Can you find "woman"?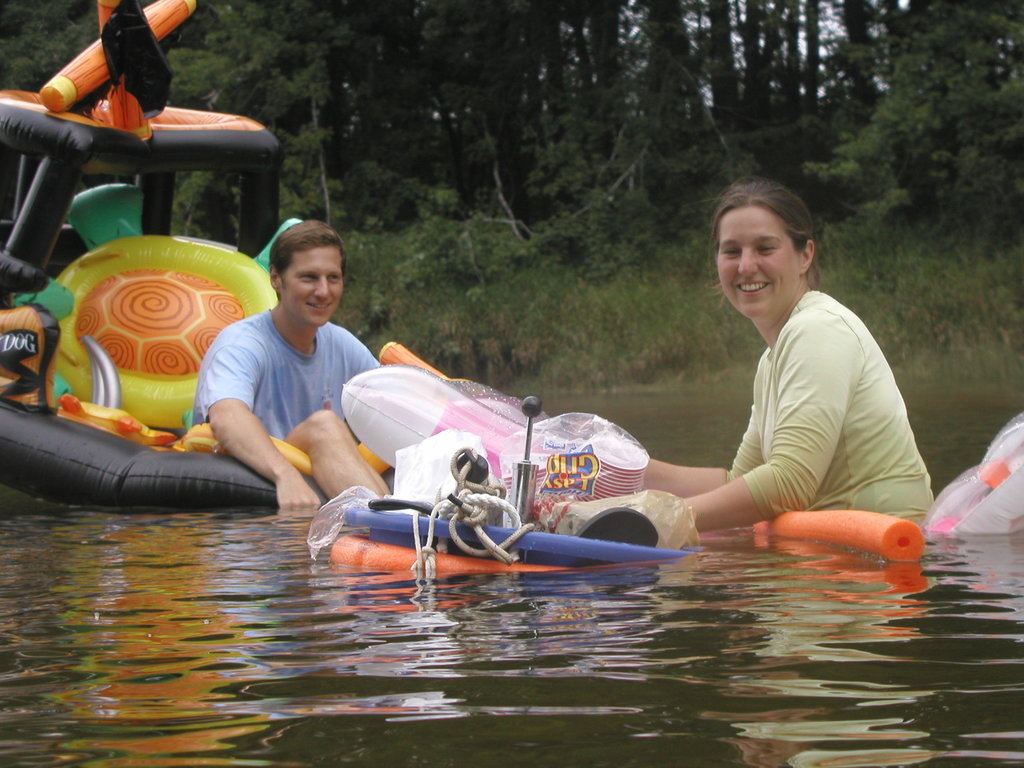
Yes, bounding box: l=639, t=175, r=944, b=598.
